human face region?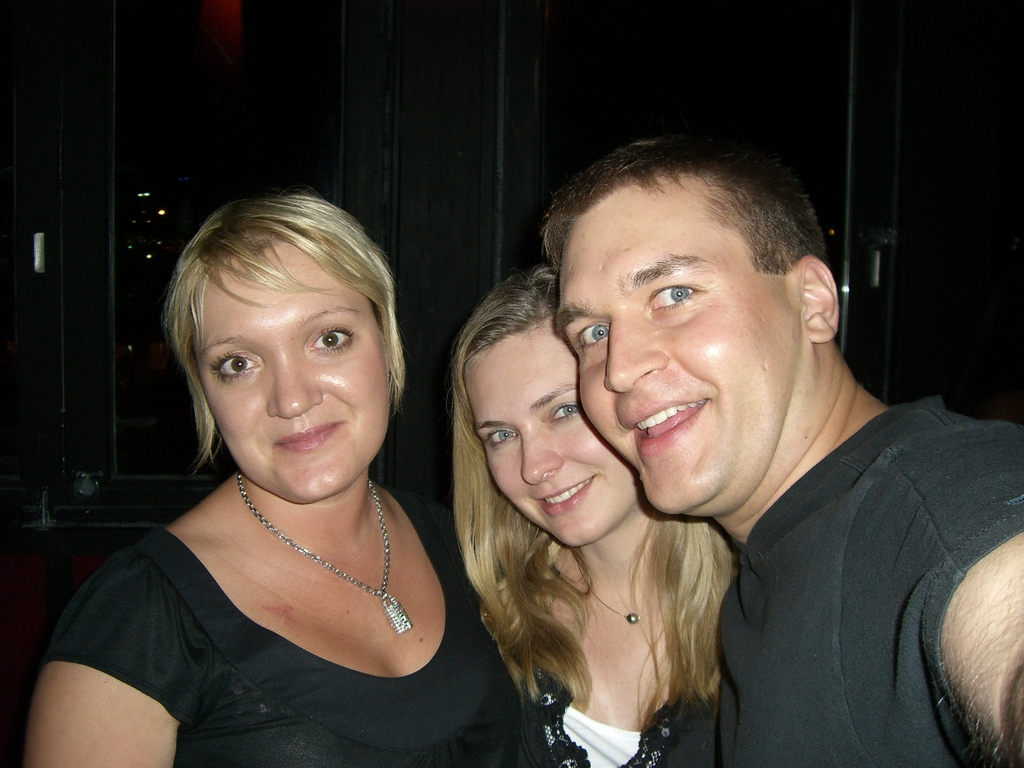
556/173/803/511
